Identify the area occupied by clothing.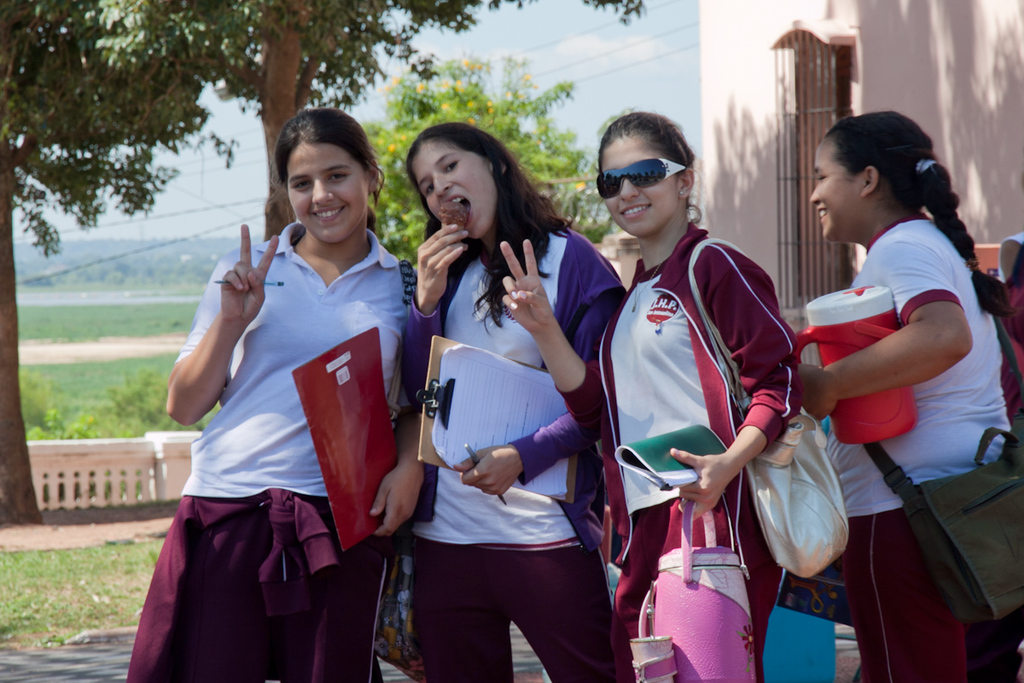
Area: bbox(148, 216, 404, 651).
